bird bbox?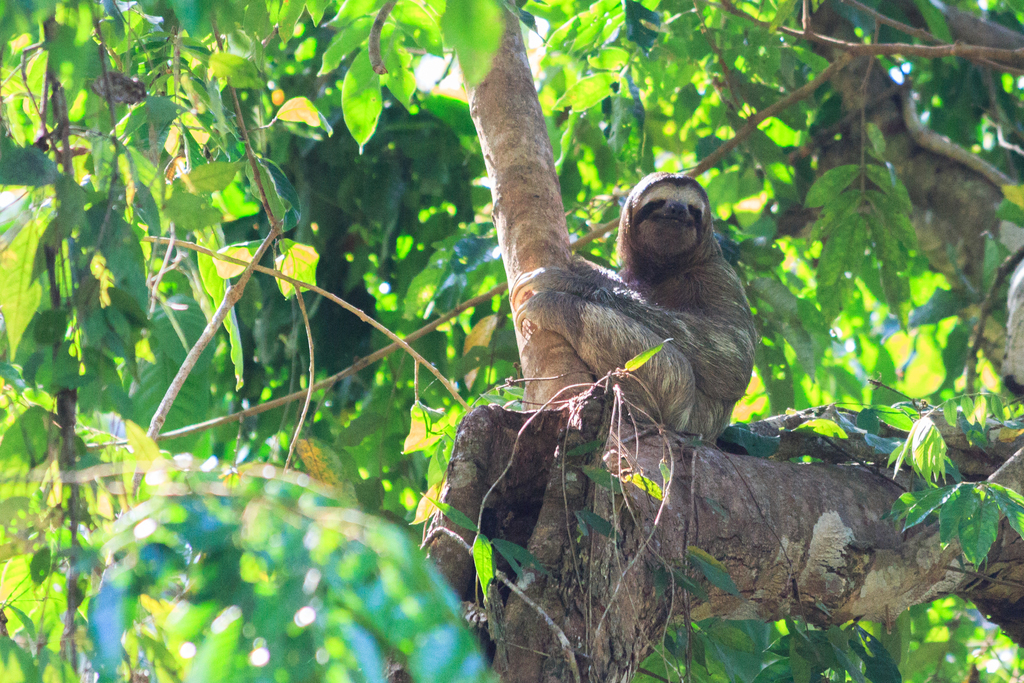
[538,156,768,462]
